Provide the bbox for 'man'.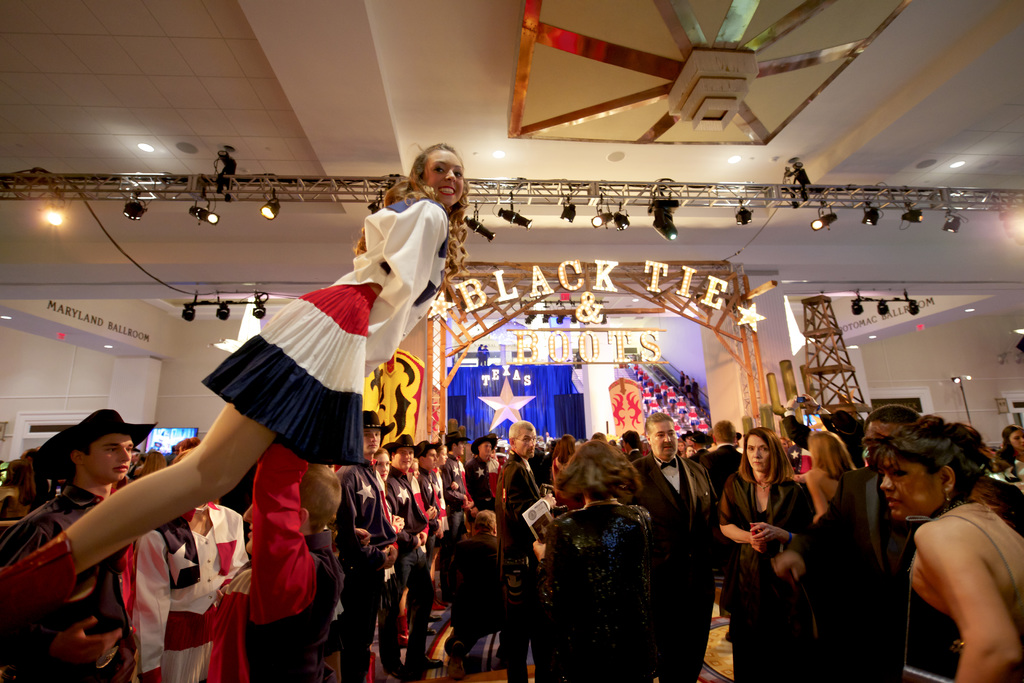
{"left": 690, "top": 415, "right": 742, "bottom": 613}.
